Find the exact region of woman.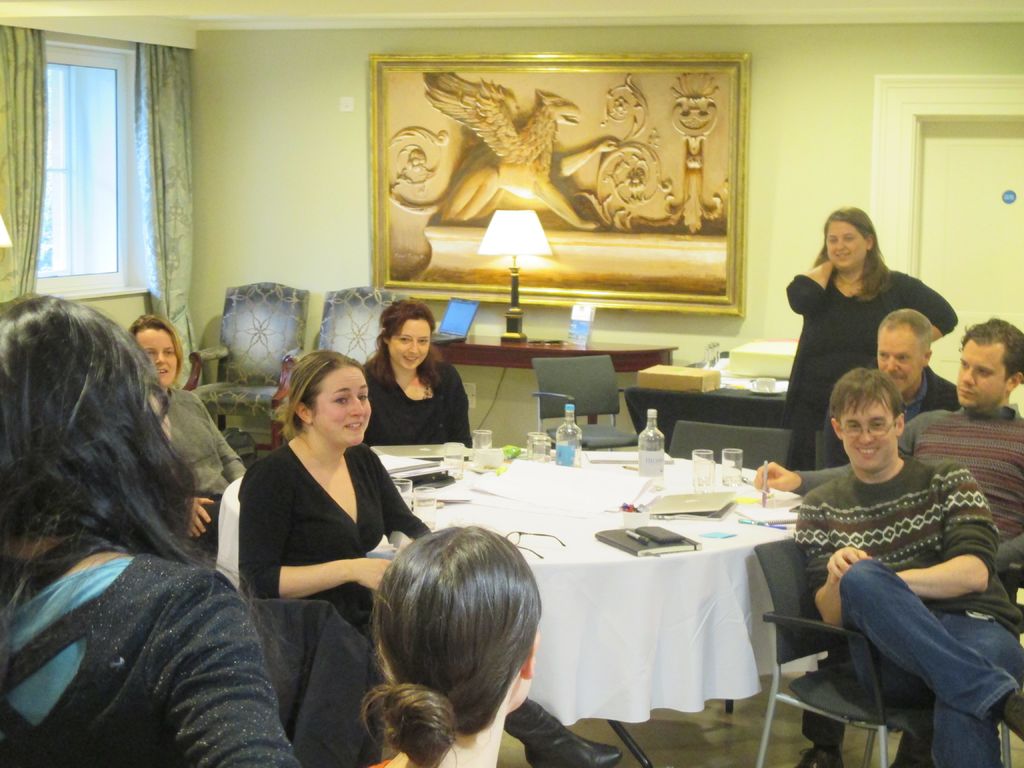
Exact region: l=130, t=311, r=238, b=553.
